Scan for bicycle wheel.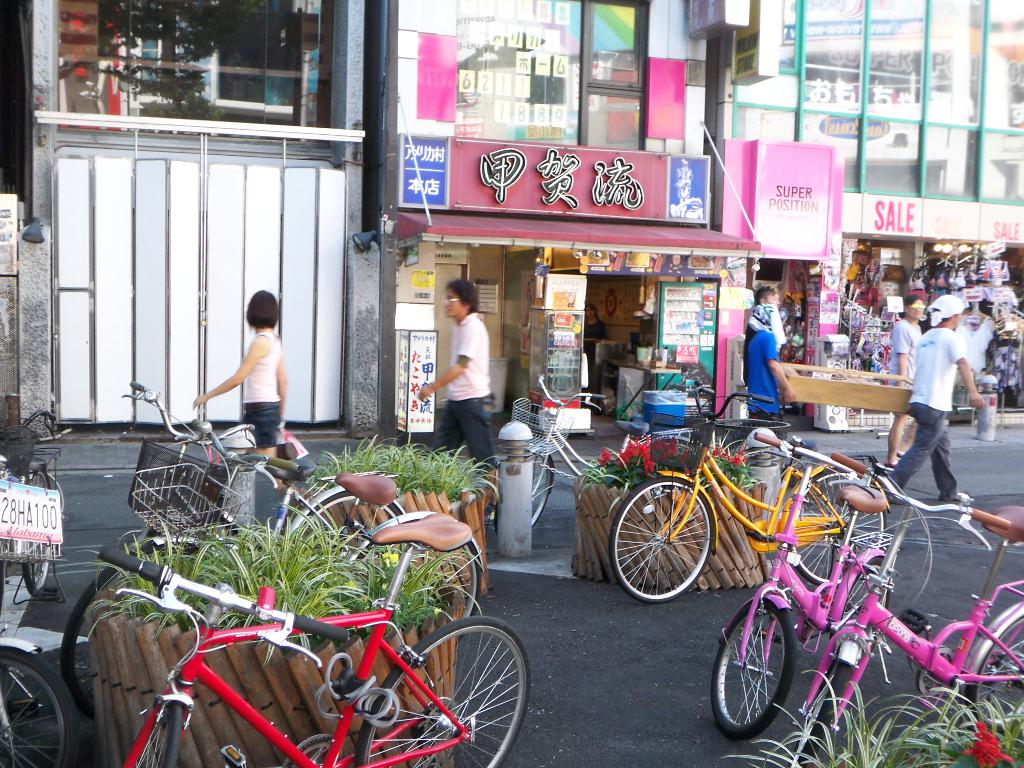
Scan result: <bbox>609, 474, 718, 604</bbox>.
